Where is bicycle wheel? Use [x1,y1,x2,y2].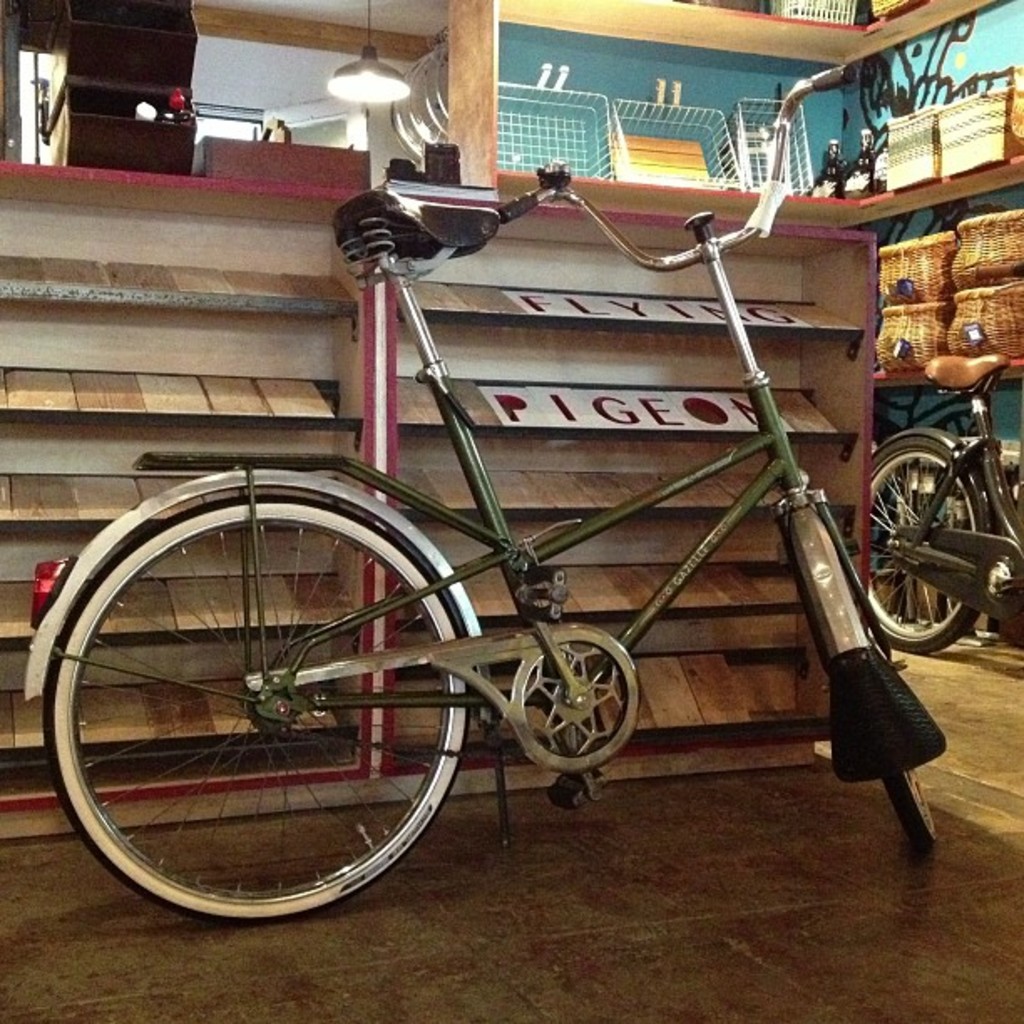
[780,519,944,855].
